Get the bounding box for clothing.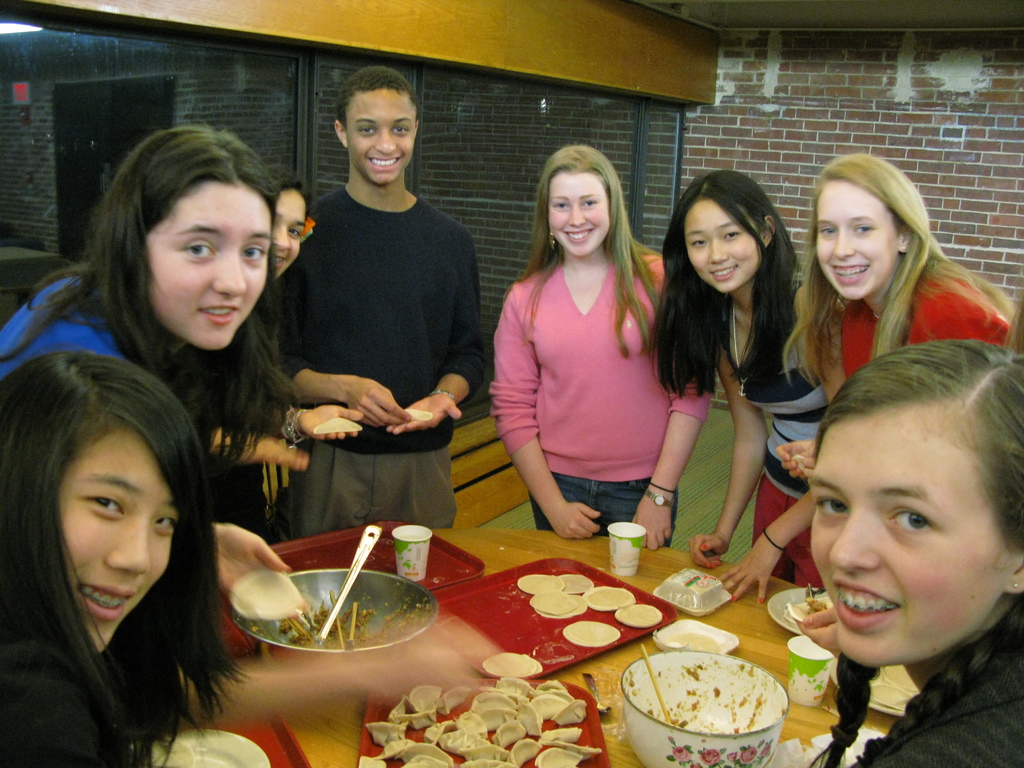
rect(277, 175, 488, 536).
